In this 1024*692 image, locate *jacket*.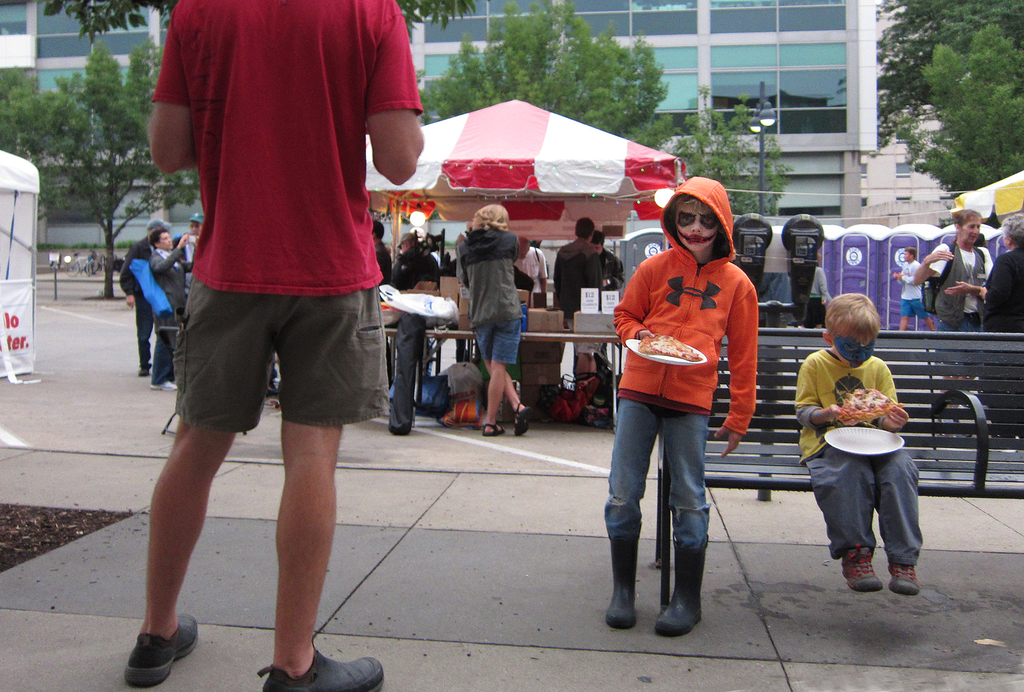
Bounding box: <box>146,245,188,312</box>.
